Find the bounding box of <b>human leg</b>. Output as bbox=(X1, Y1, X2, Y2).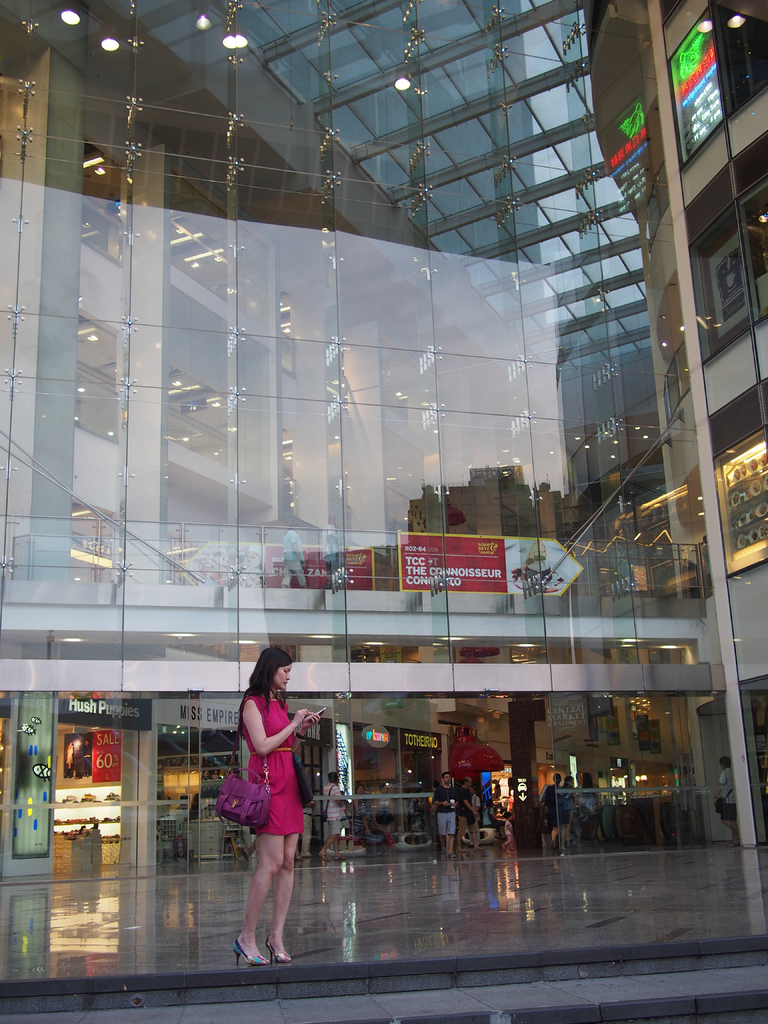
bbox=(236, 803, 291, 968).
